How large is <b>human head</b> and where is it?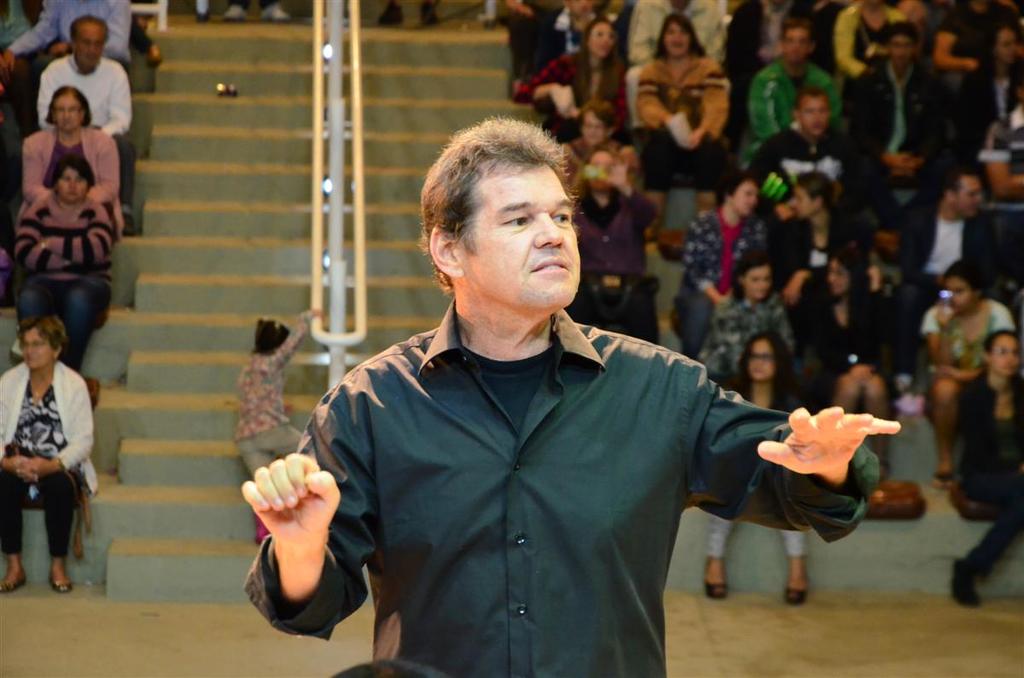
Bounding box: crop(782, 22, 814, 62).
